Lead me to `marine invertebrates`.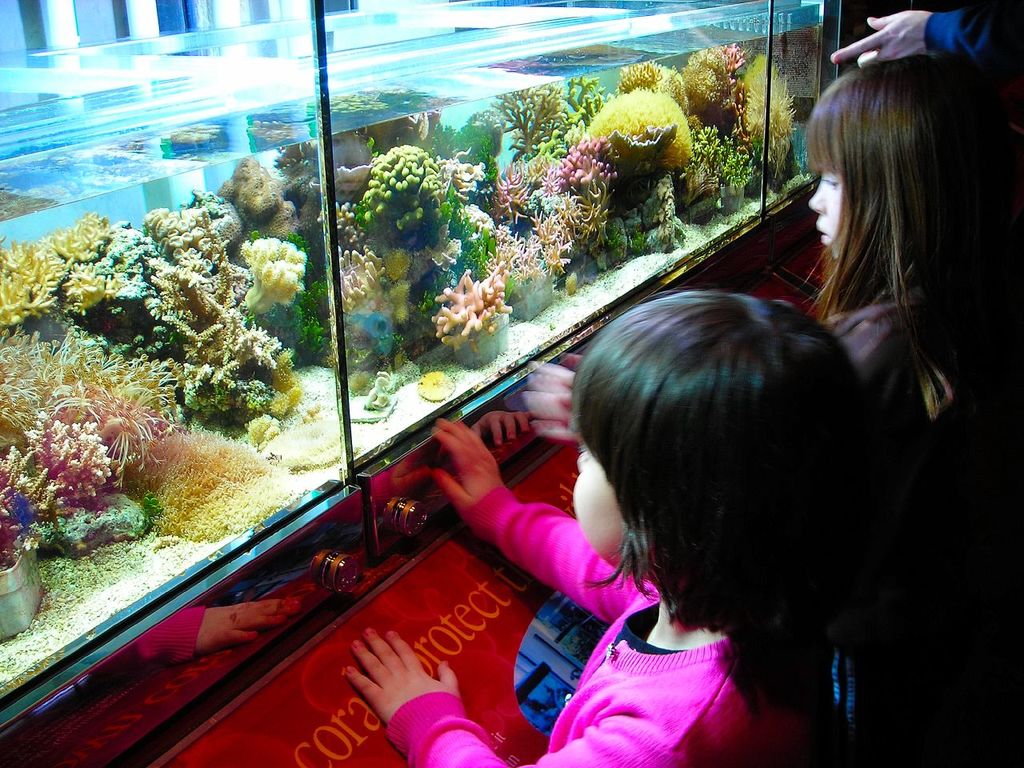
Lead to rect(134, 195, 232, 253).
